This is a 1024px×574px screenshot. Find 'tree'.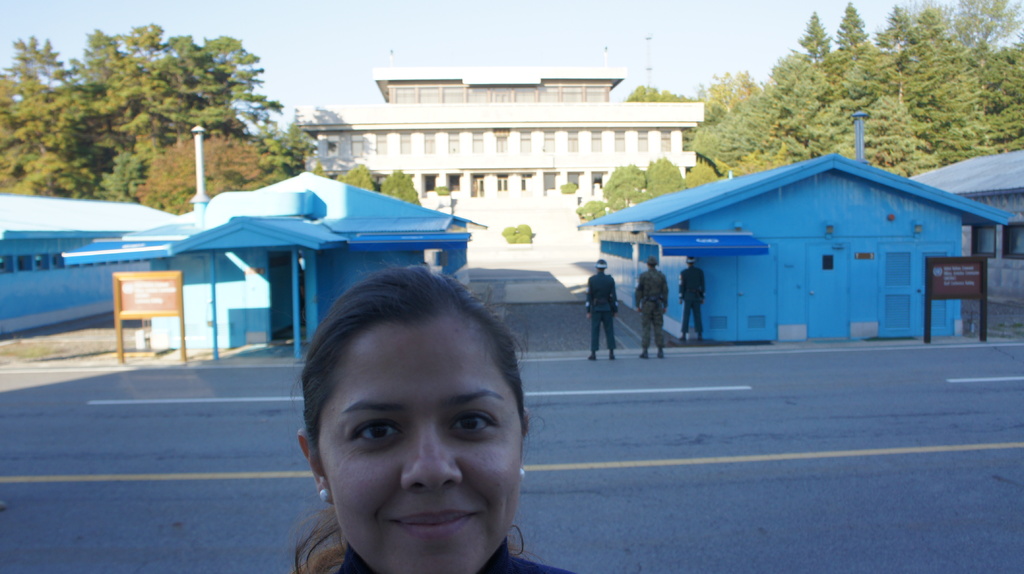
Bounding box: (x1=500, y1=224, x2=532, y2=243).
